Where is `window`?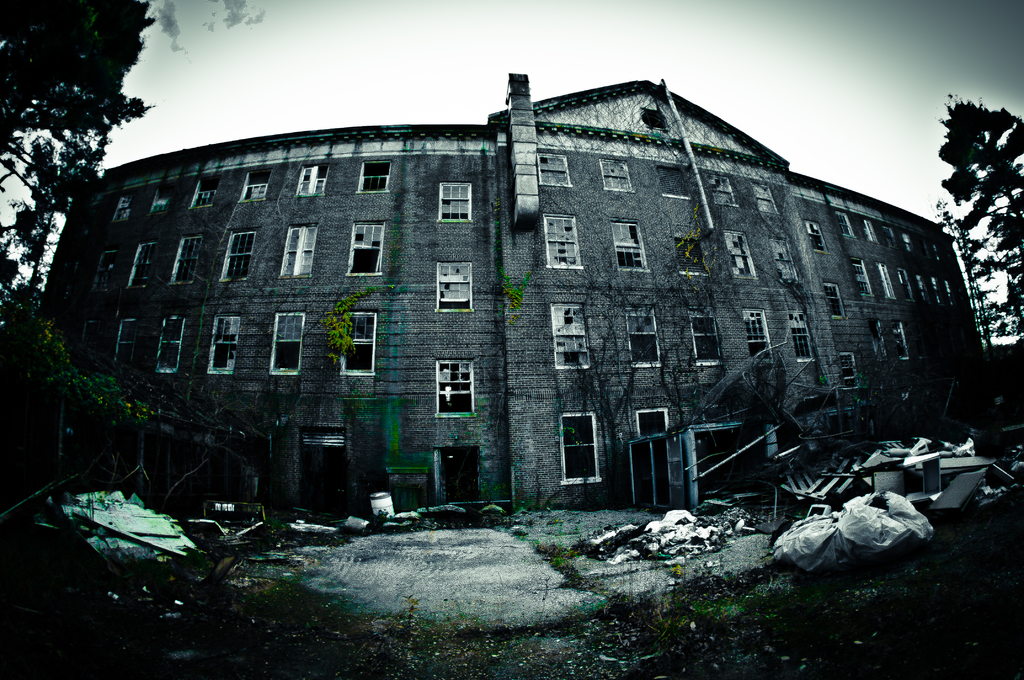
left=271, top=311, right=304, bottom=376.
